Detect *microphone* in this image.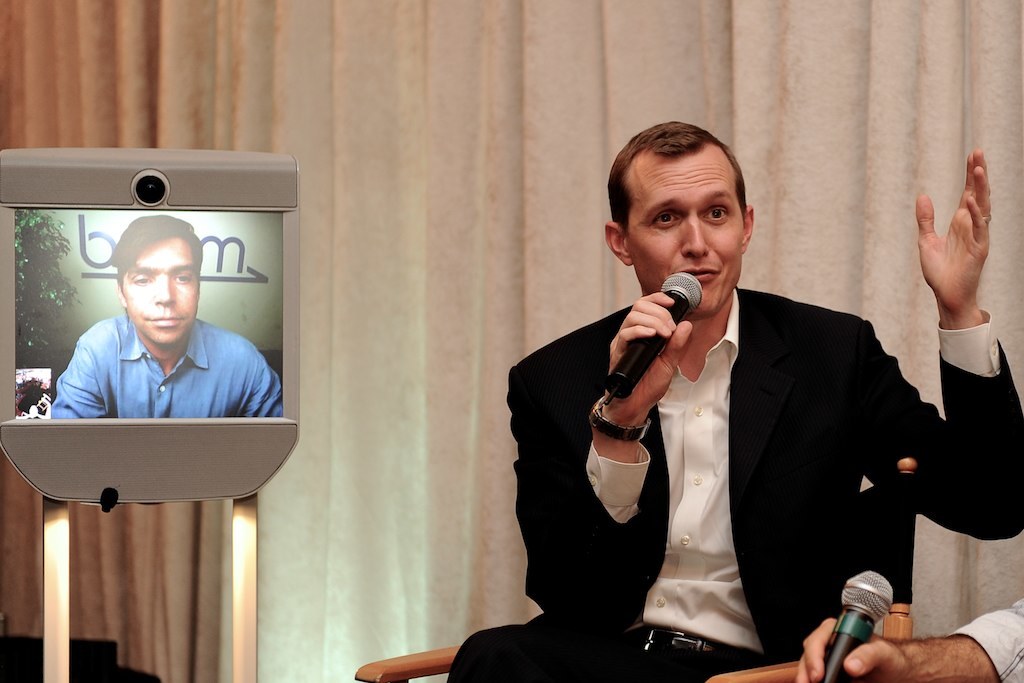
Detection: rect(599, 266, 703, 406).
